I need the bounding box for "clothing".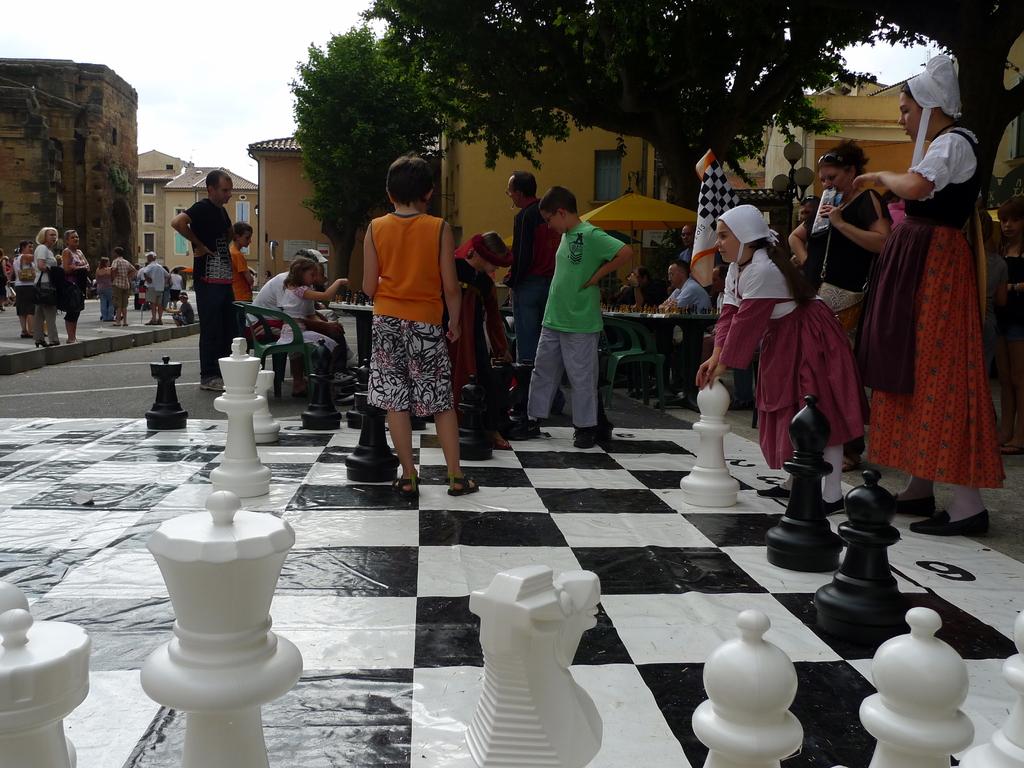
Here it is: x1=92, y1=264, x2=114, y2=314.
